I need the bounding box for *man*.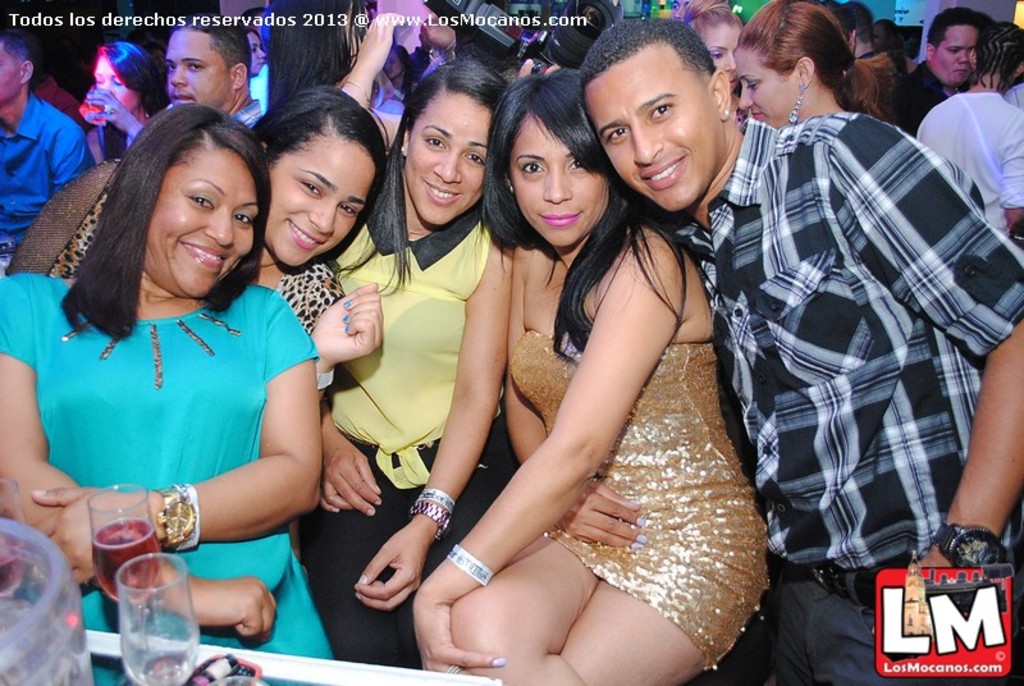
Here it is: rect(579, 17, 1023, 685).
